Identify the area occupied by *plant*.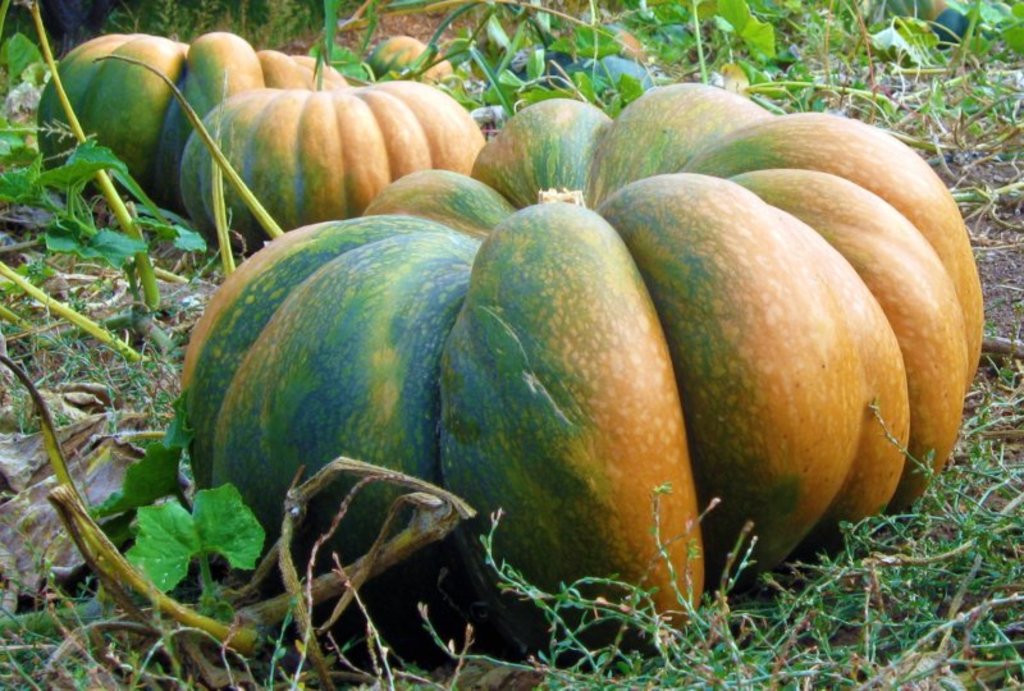
Area: bbox=[308, 0, 1023, 122].
